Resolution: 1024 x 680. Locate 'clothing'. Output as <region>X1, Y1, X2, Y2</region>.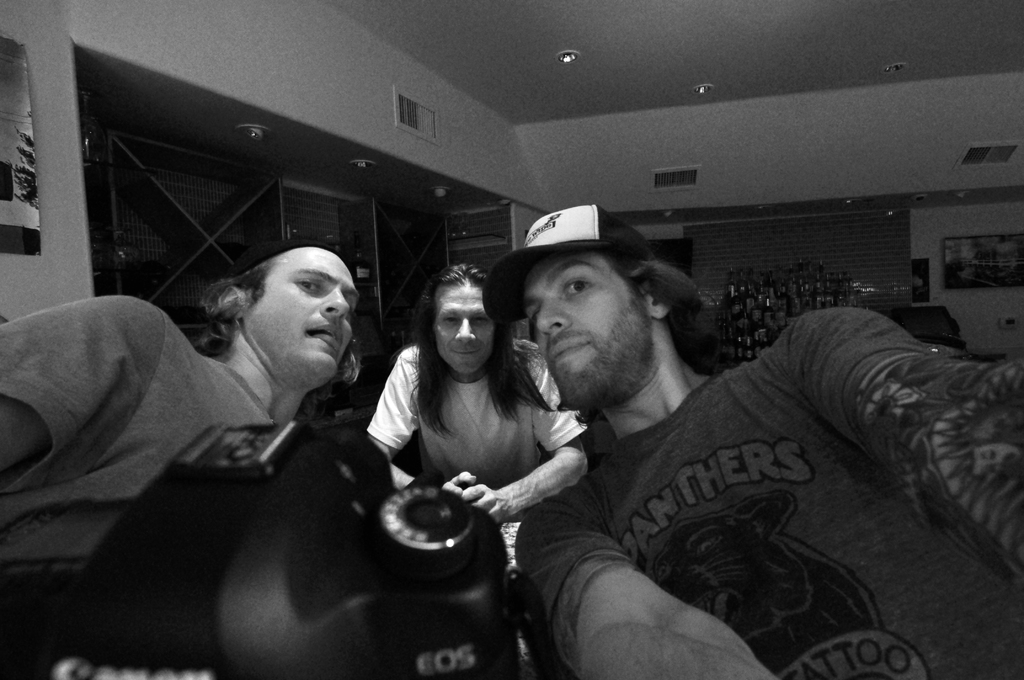
<region>601, 270, 1016, 679</region>.
